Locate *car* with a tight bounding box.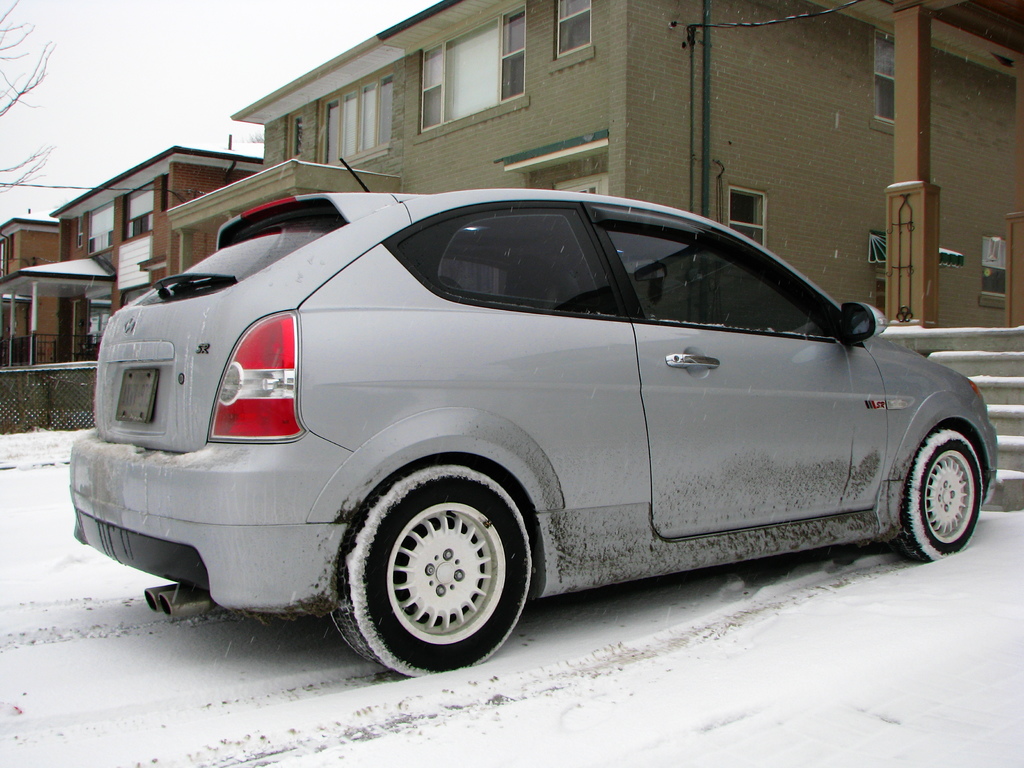
72/166/1023/684.
